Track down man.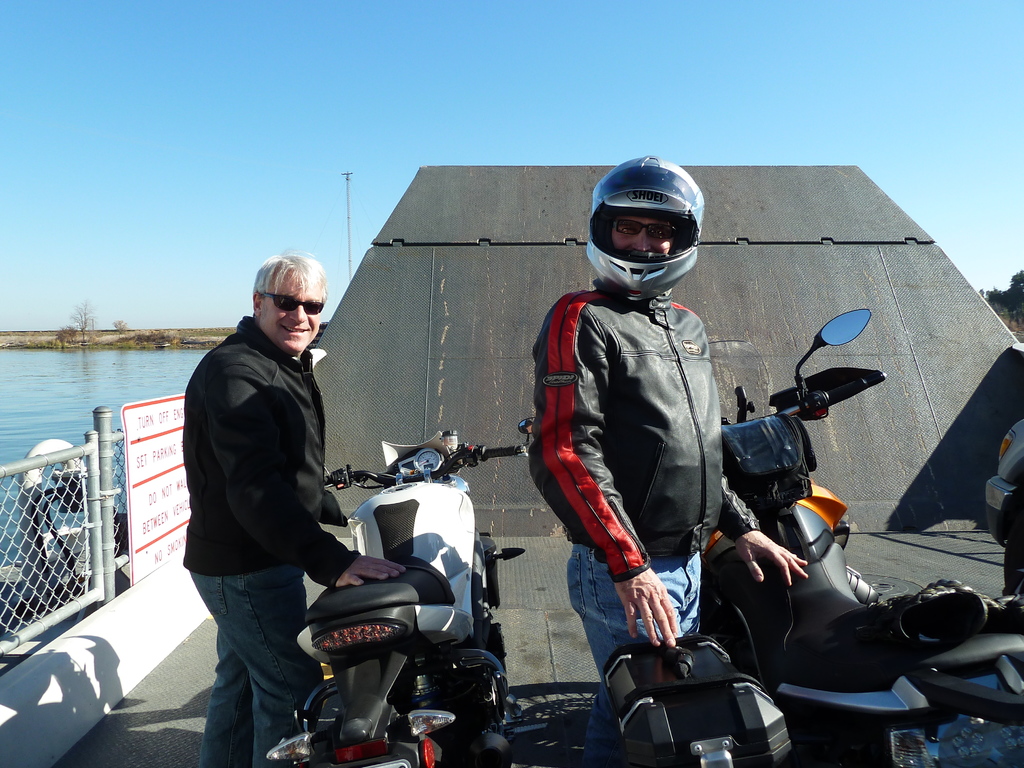
Tracked to (x1=186, y1=253, x2=408, y2=767).
